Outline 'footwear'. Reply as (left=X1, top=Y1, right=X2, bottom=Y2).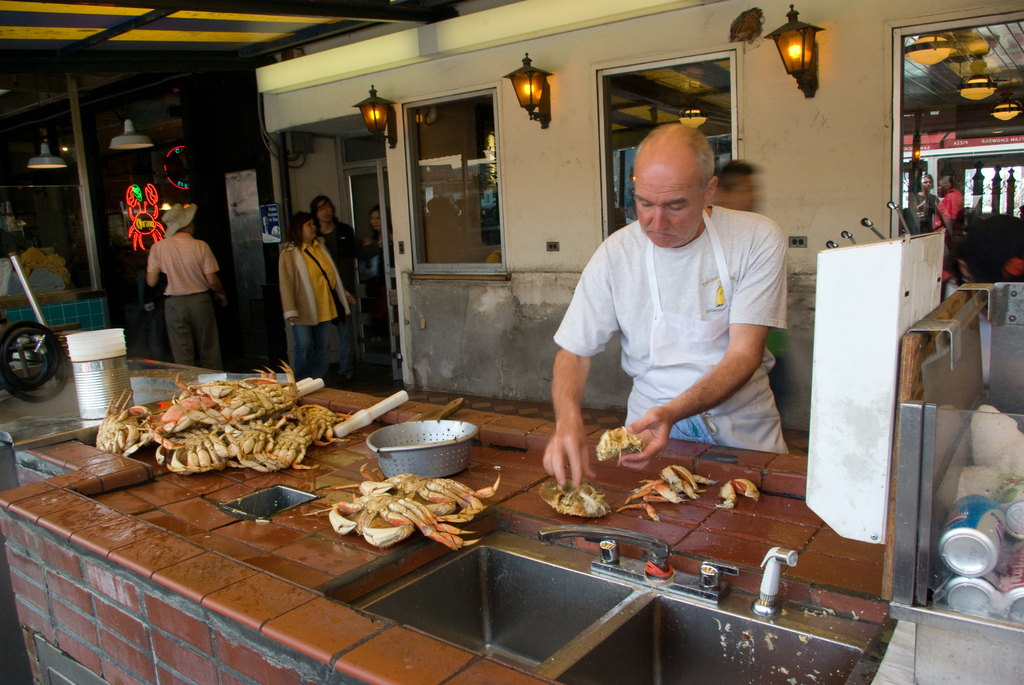
(left=344, top=371, right=361, bottom=384).
